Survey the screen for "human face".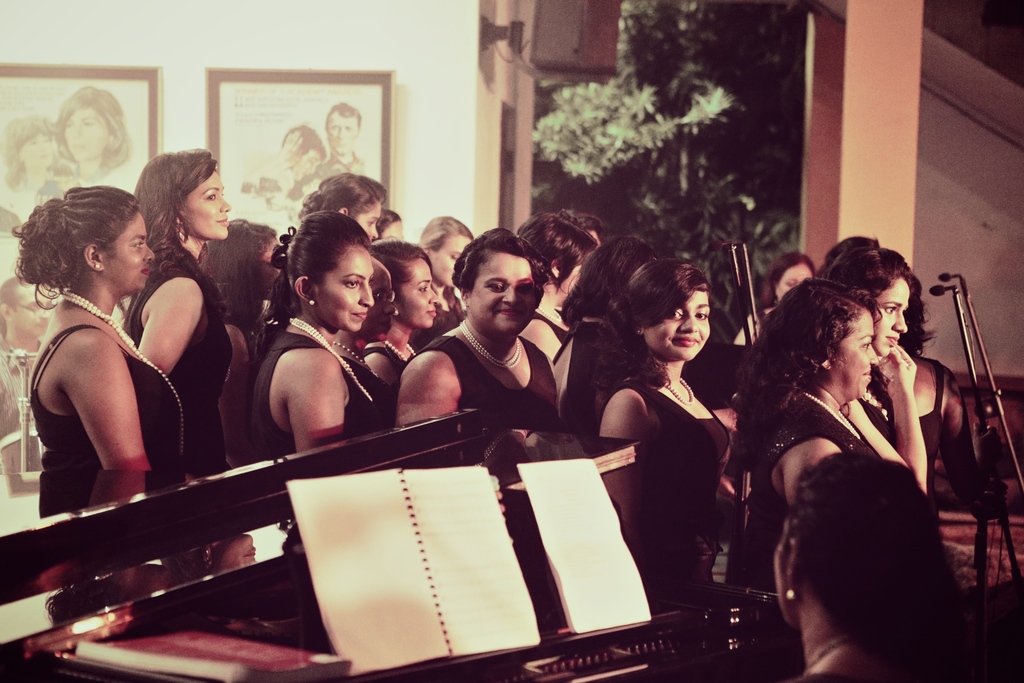
Survey found: detection(350, 199, 383, 239).
